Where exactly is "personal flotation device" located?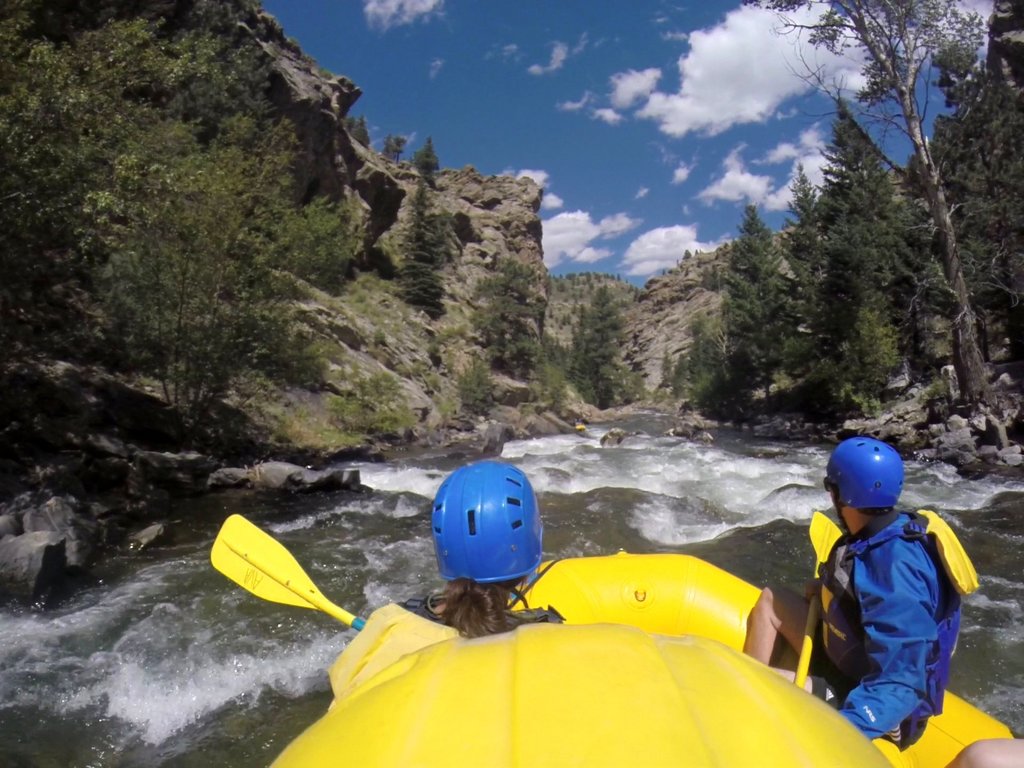
Its bounding box is <bbox>318, 600, 566, 692</bbox>.
